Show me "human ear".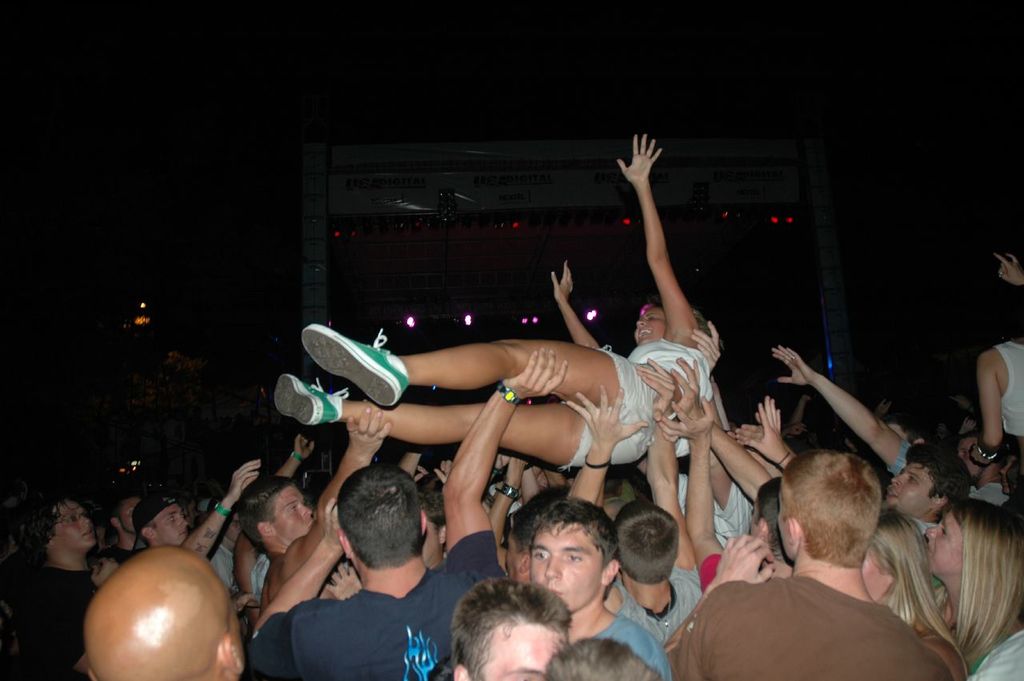
"human ear" is here: crop(928, 495, 945, 507).
